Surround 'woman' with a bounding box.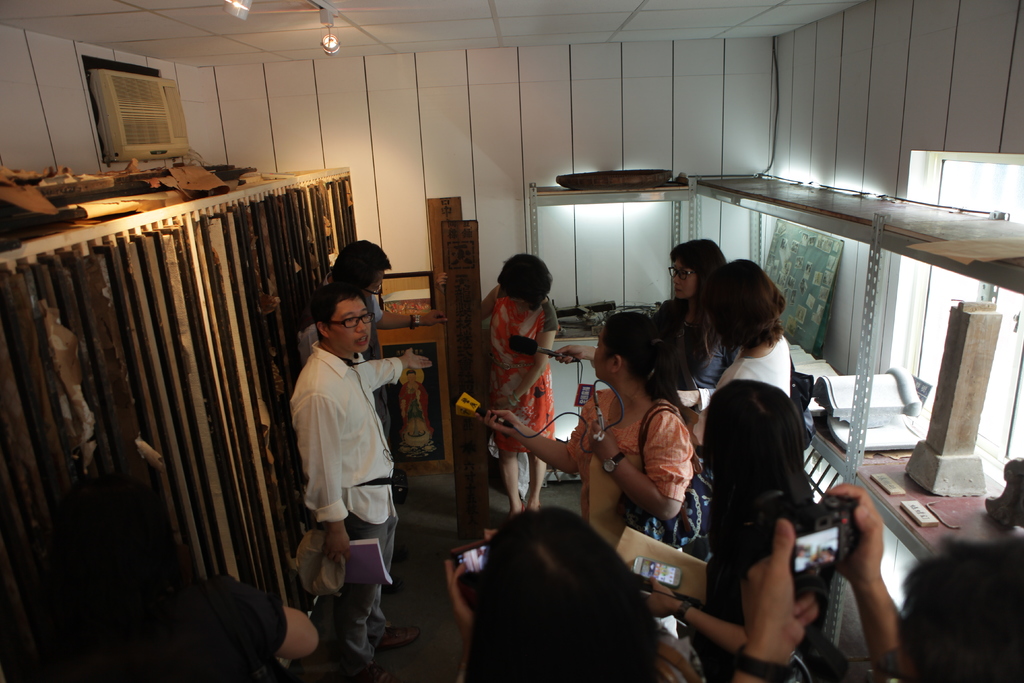
locate(476, 312, 696, 638).
